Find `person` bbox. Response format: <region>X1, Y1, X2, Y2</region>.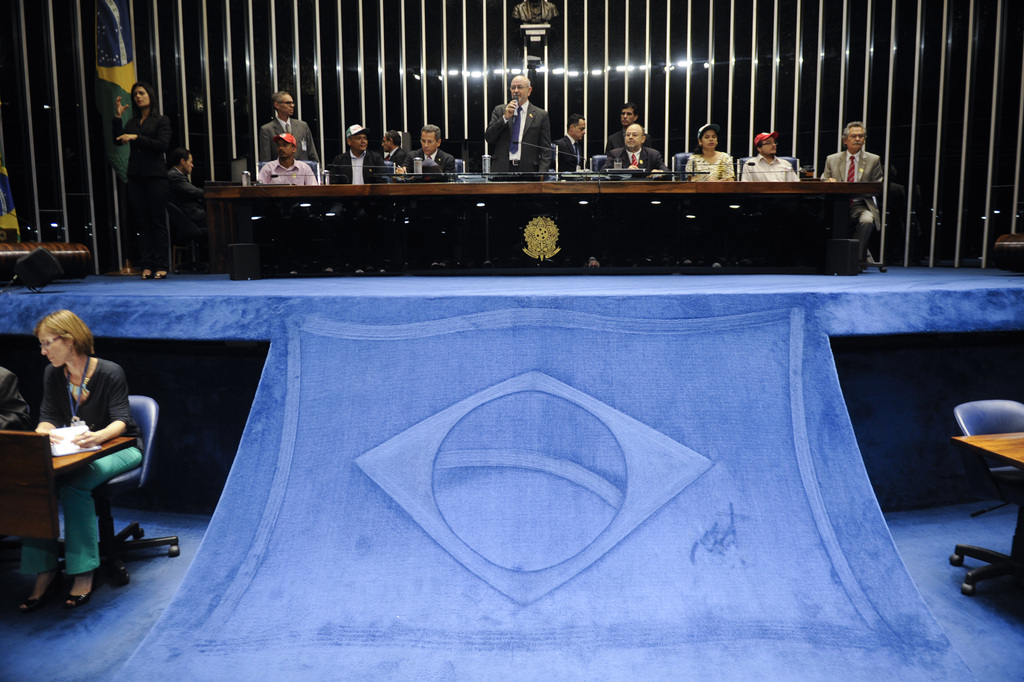
<region>601, 122, 670, 179</region>.
